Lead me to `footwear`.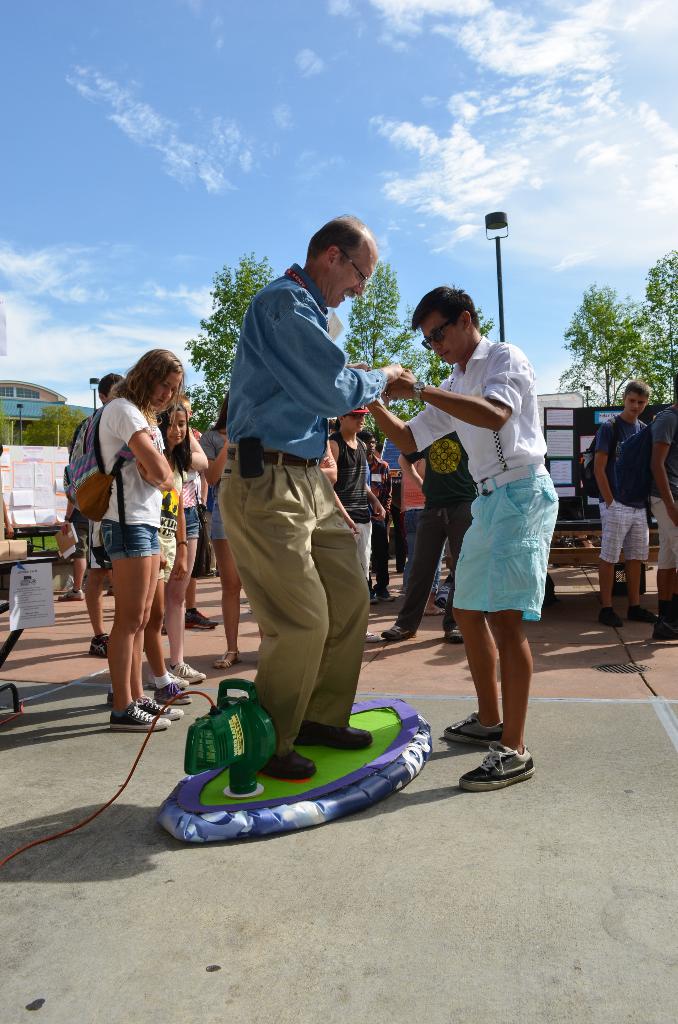
Lead to x1=263 y1=749 x2=318 y2=784.
